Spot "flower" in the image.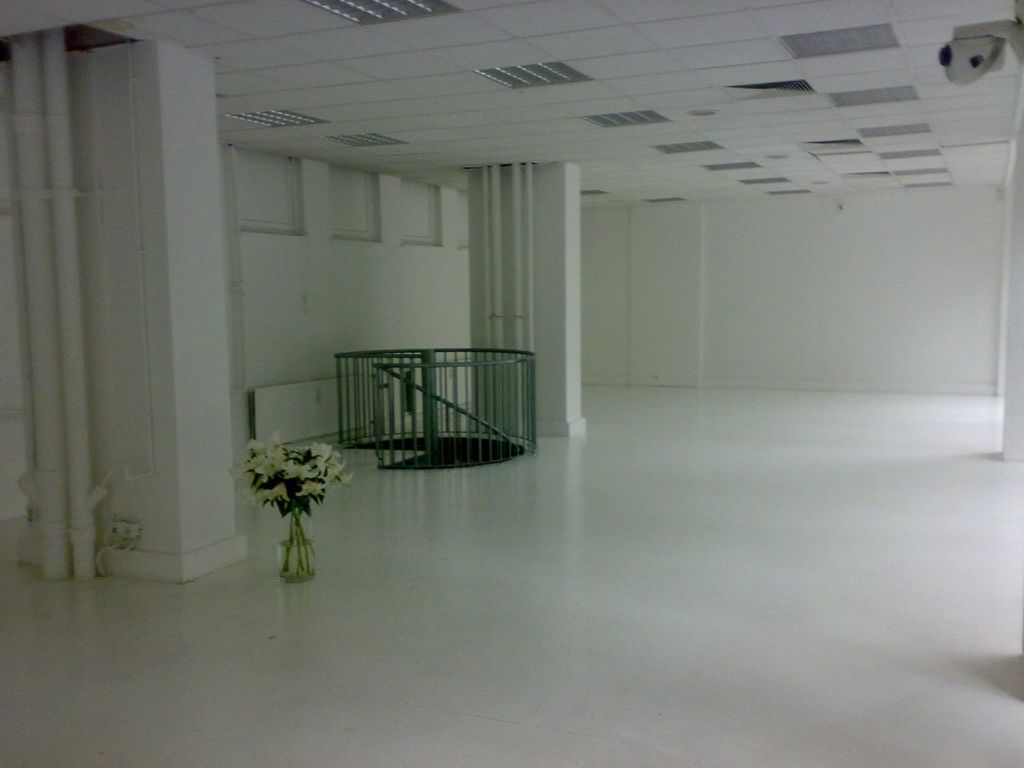
"flower" found at box=[257, 483, 284, 502].
